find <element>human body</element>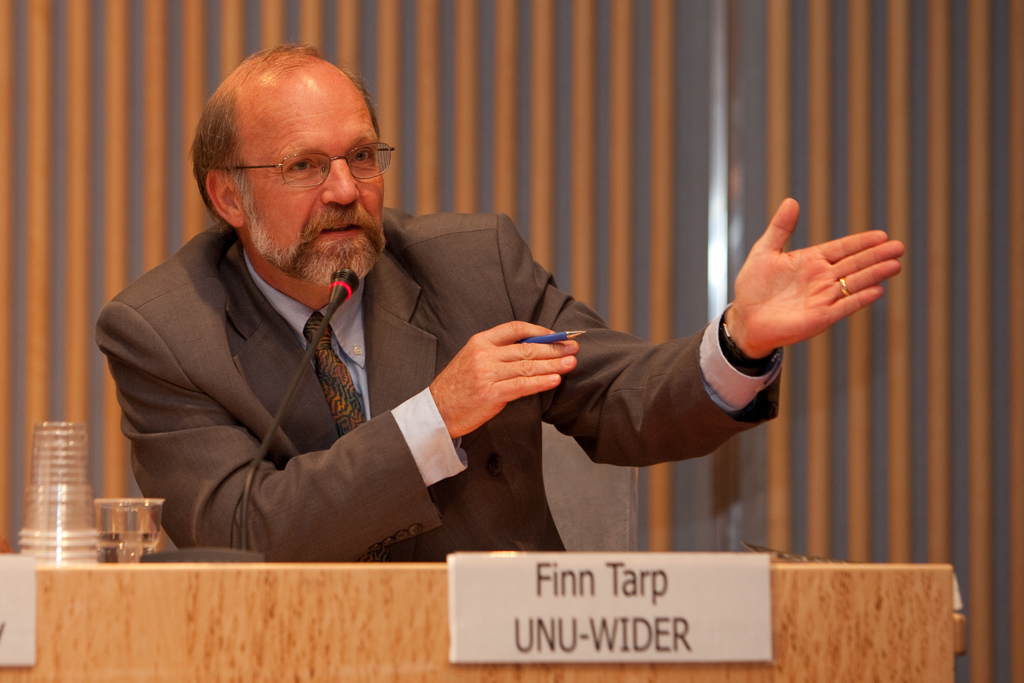
x1=94, y1=42, x2=904, y2=564
